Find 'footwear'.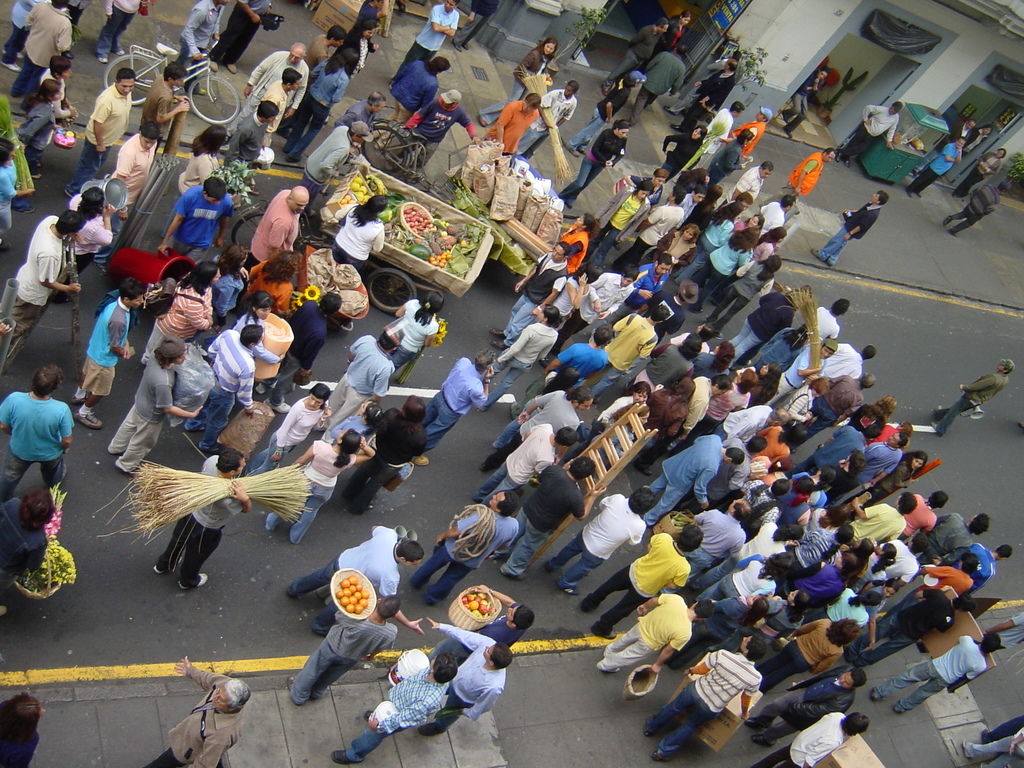
[419,720,445,737].
